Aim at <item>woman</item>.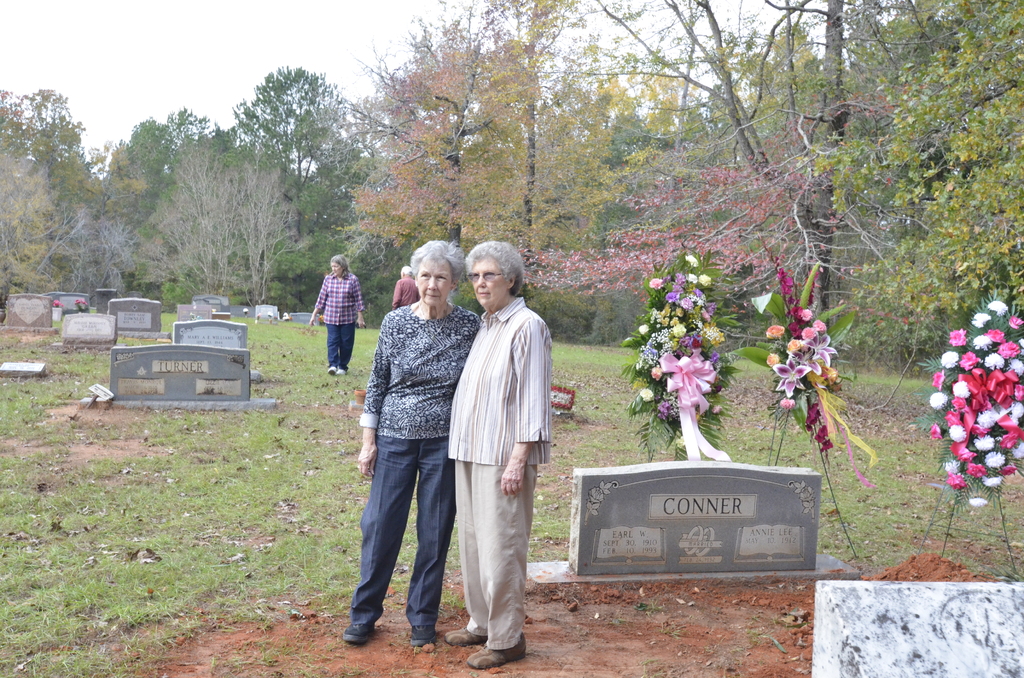
Aimed at 445 240 556 669.
